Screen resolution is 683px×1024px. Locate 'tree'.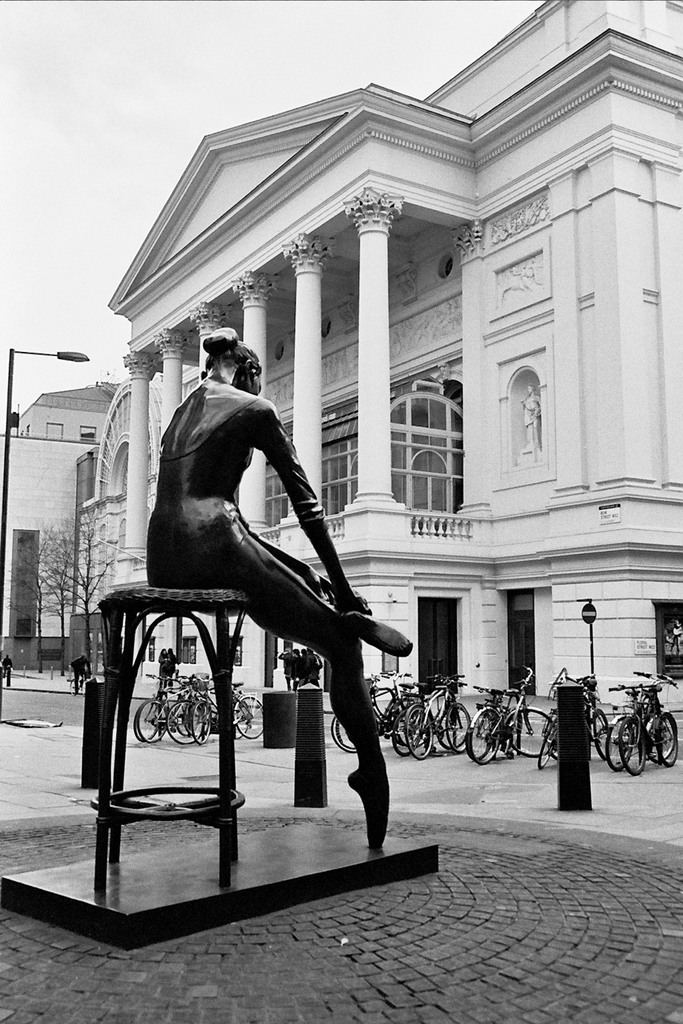
(53, 503, 112, 667).
